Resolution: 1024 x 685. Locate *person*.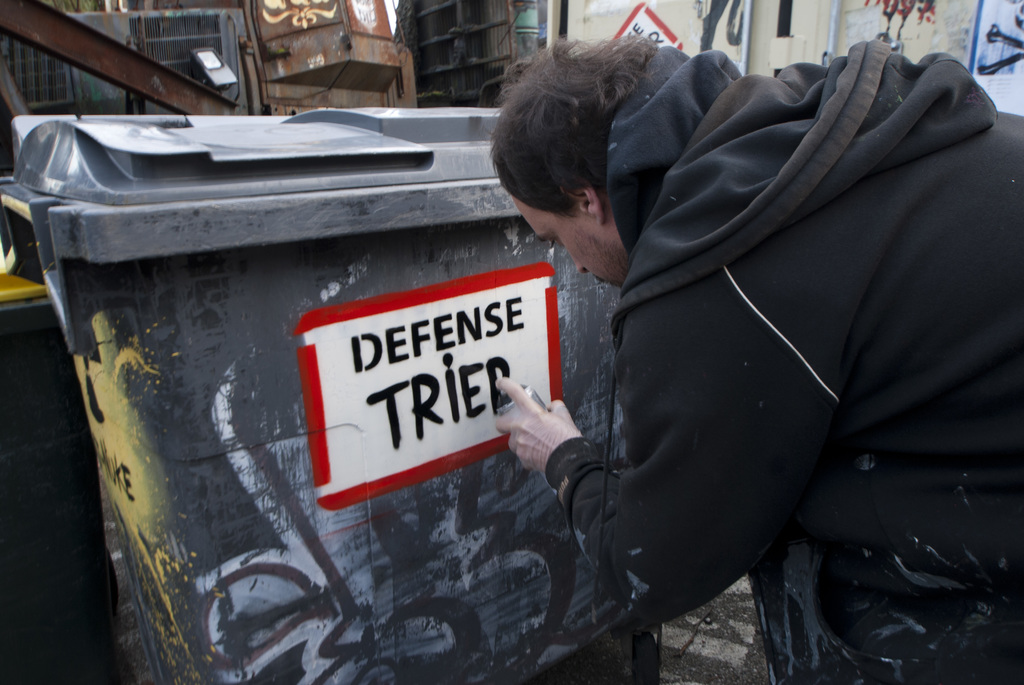
region(519, 0, 1023, 654).
